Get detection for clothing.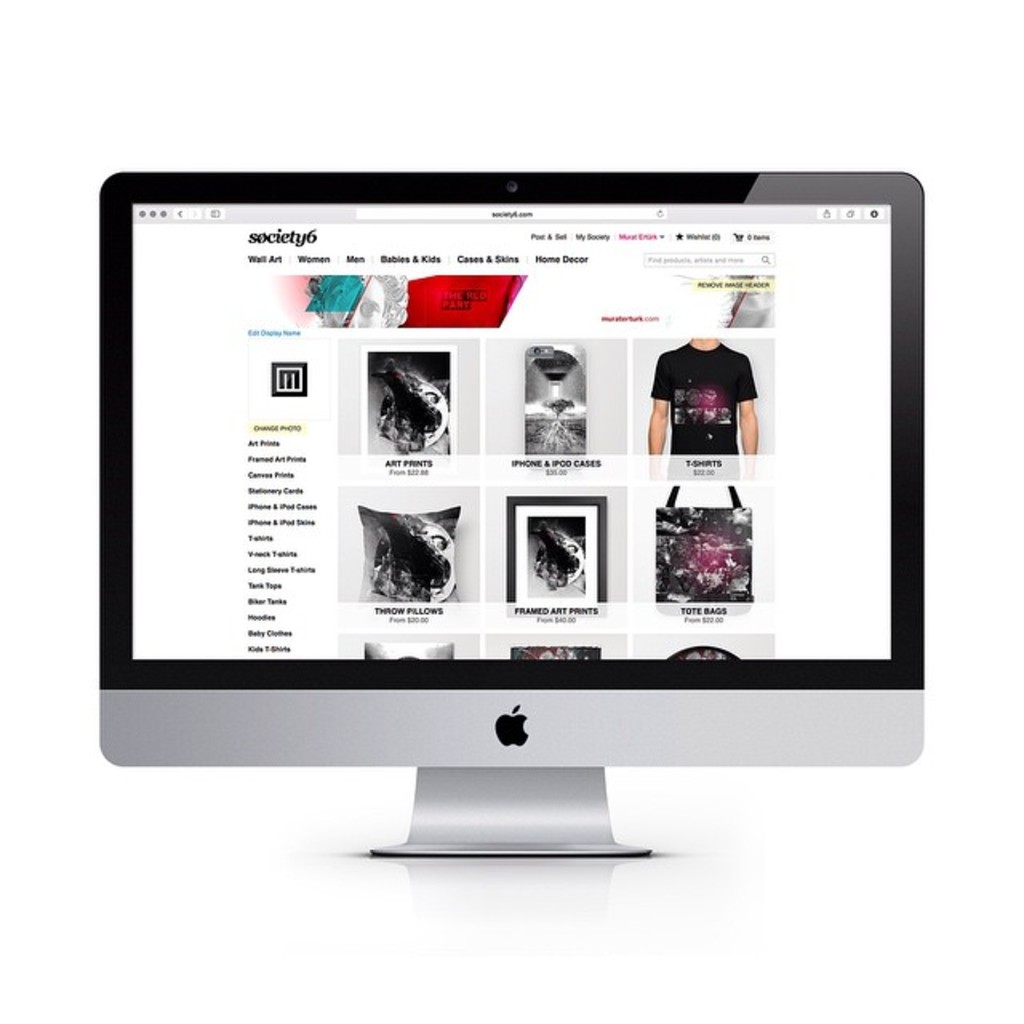
Detection: l=651, t=344, r=754, b=469.
